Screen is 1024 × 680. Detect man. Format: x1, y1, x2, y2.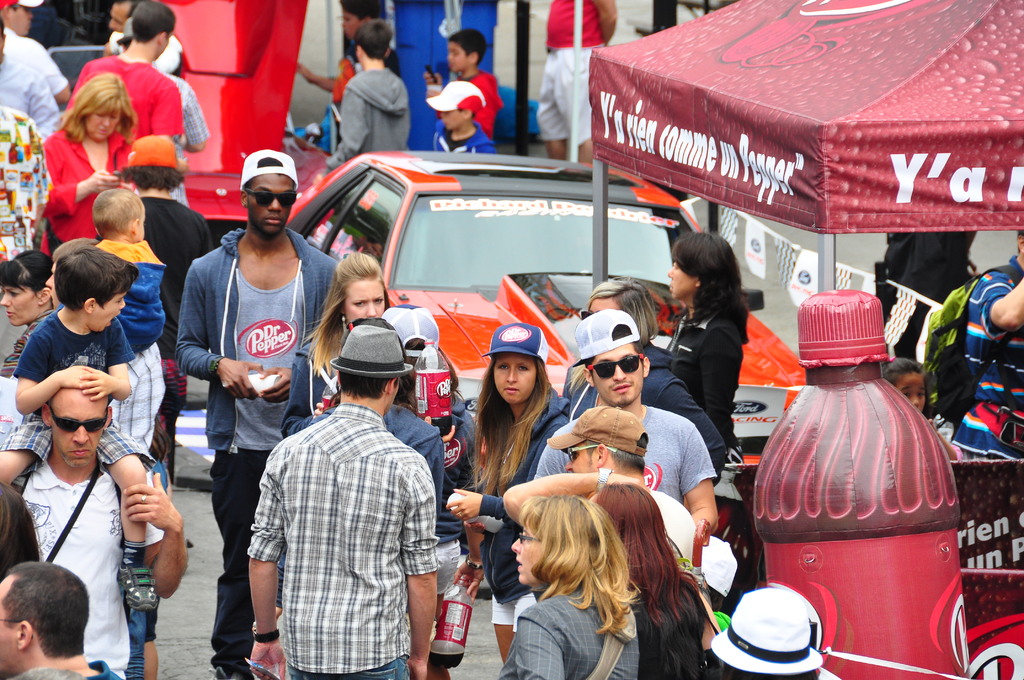
173, 149, 348, 679.
